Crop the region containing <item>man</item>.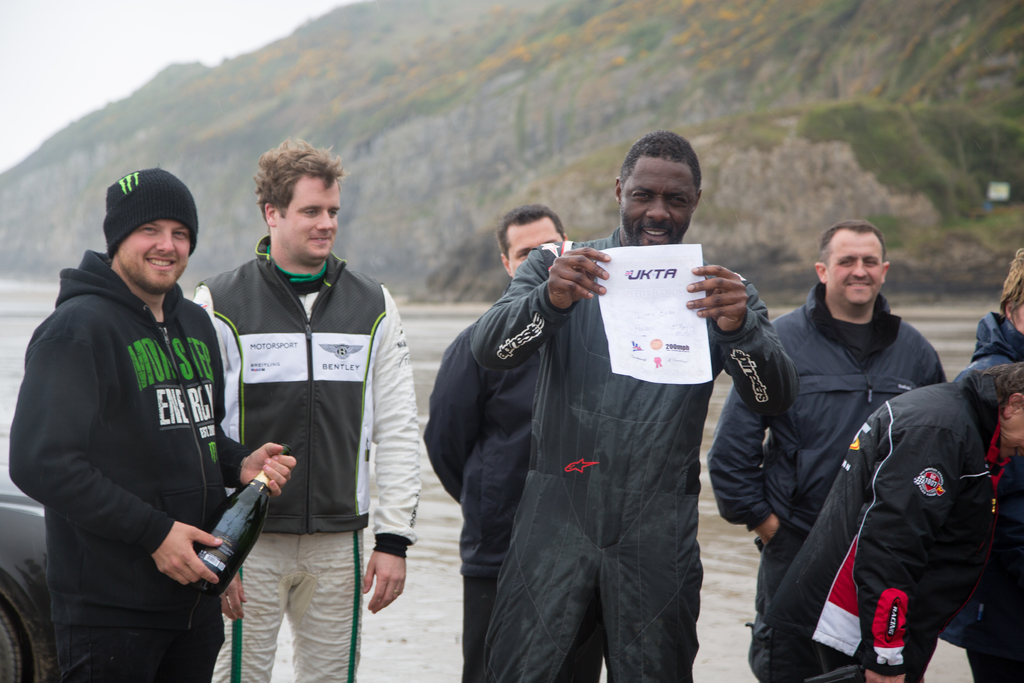
Crop region: bbox=[188, 133, 422, 682].
